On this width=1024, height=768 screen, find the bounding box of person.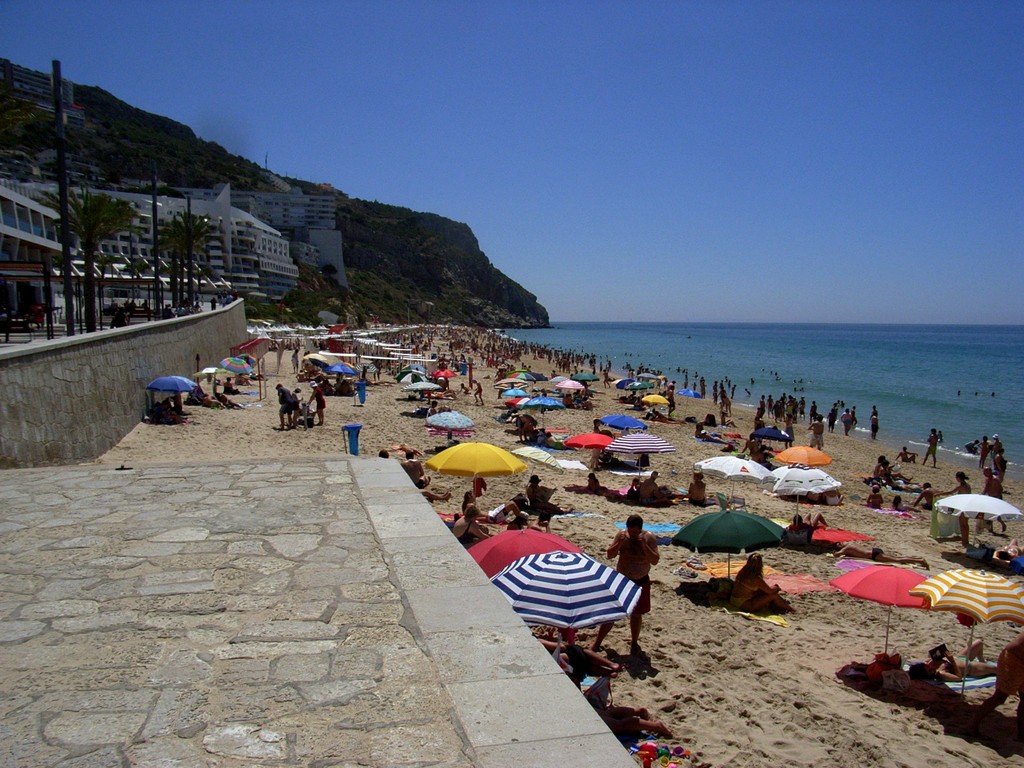
Bounding box: {"x1": 198, "y1": 392, "x2": 225, "y2": 407}.
